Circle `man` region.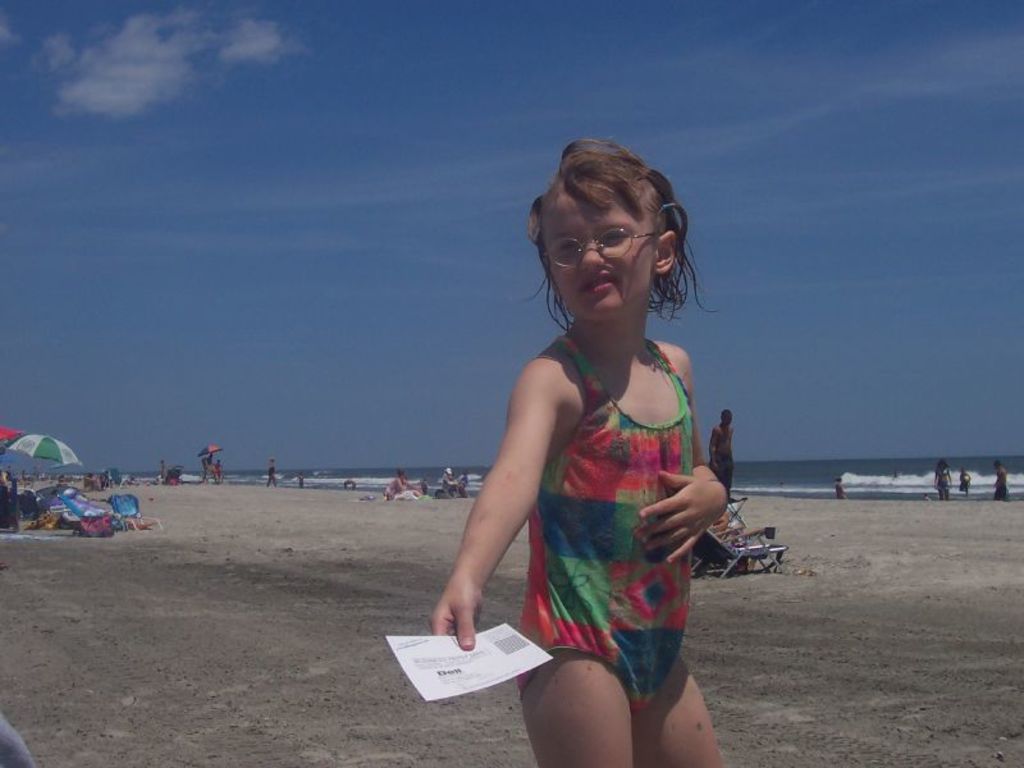
Region: select_region(707, 407, 739, 492).
